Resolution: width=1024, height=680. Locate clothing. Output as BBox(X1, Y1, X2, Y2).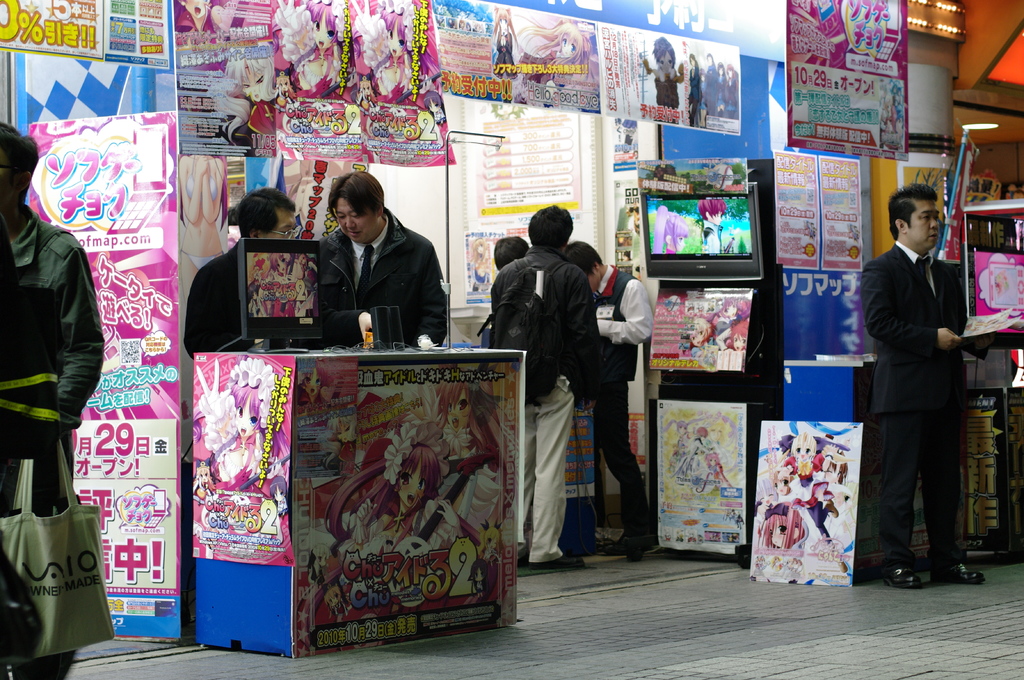
BBox(706, 63, 719, 116).
